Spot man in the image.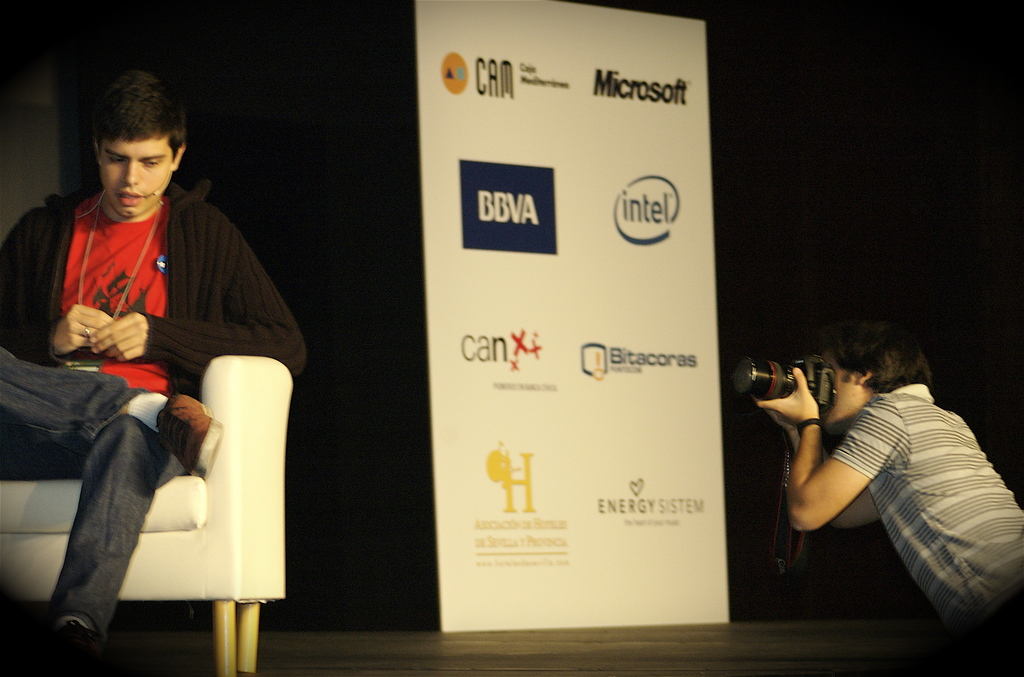
man found at 0, 72, 308, 676.
